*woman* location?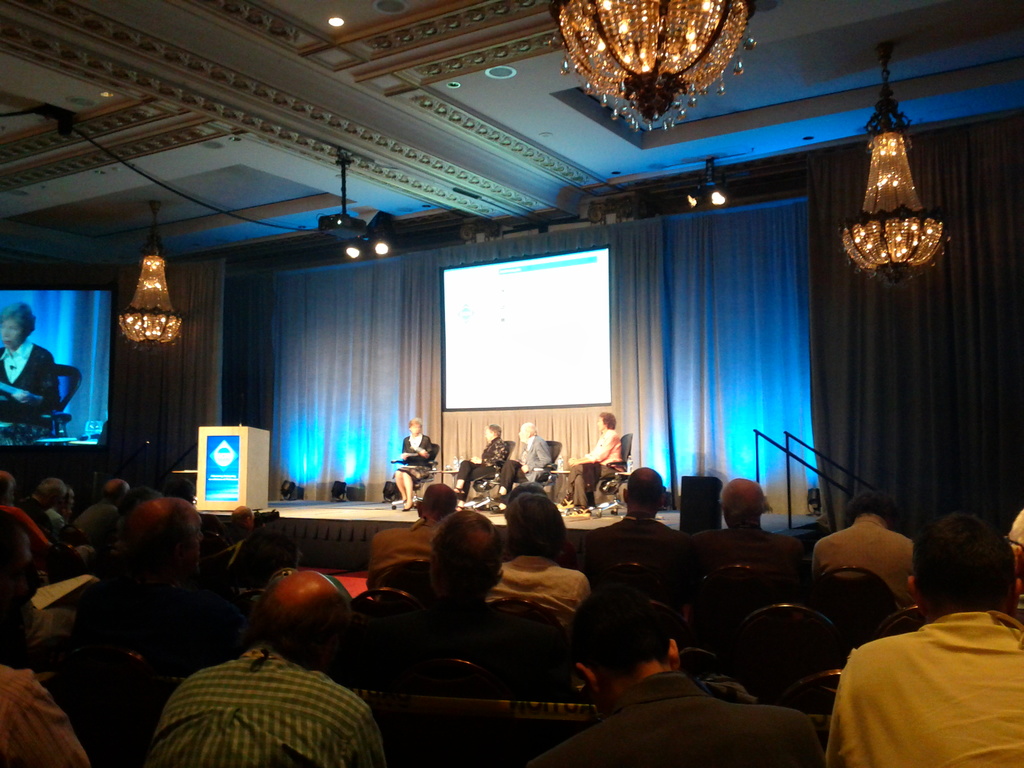
[left=490, top=491, right=596, bottom=632]
